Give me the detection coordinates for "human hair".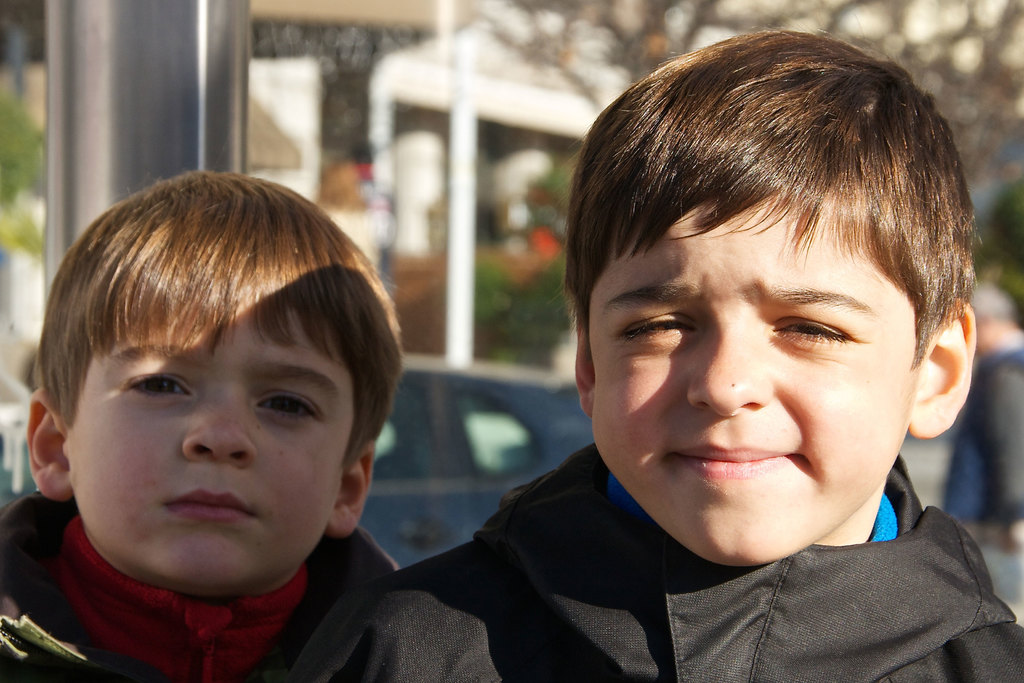
BBox(544, 11, 986, 372).
